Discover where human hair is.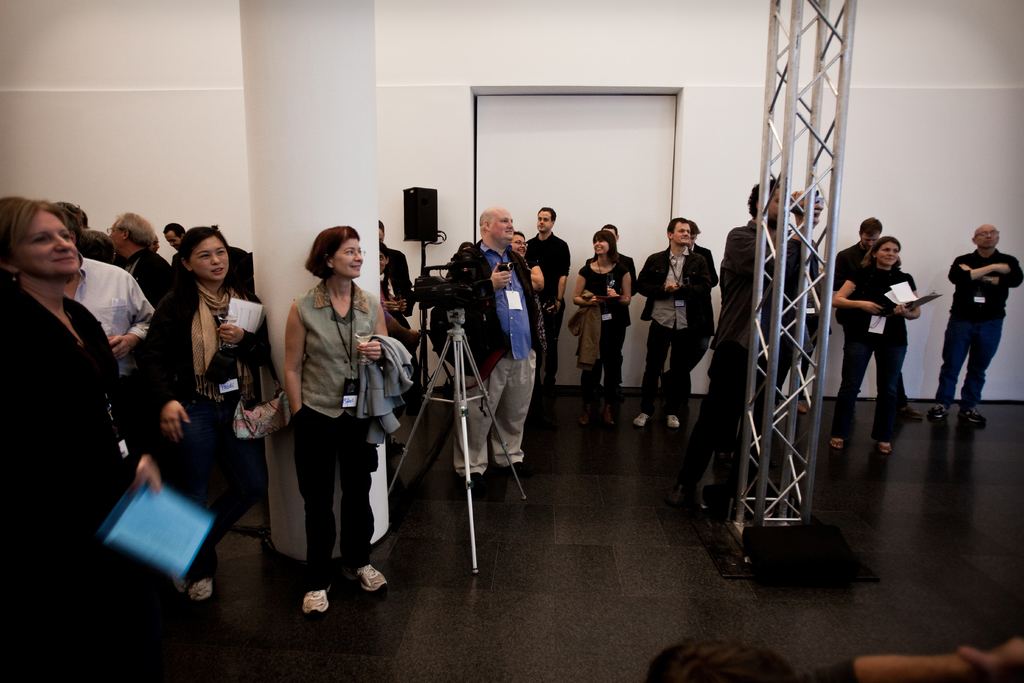
Discovered at 691,220,701,234.
